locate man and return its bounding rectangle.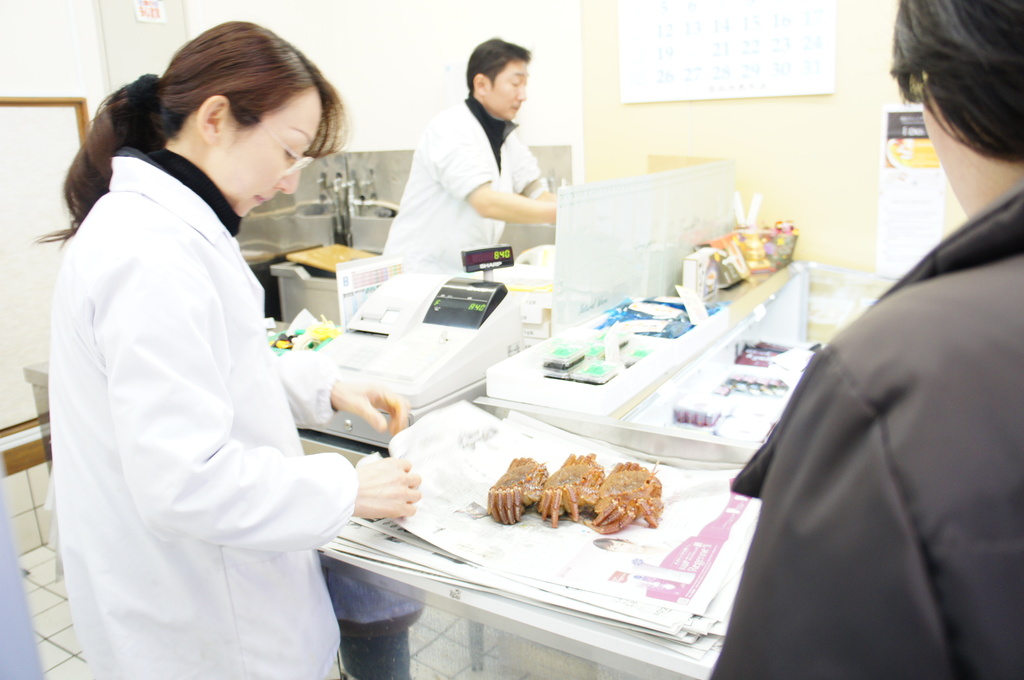
Rect(707, 0, 1023, 679).
